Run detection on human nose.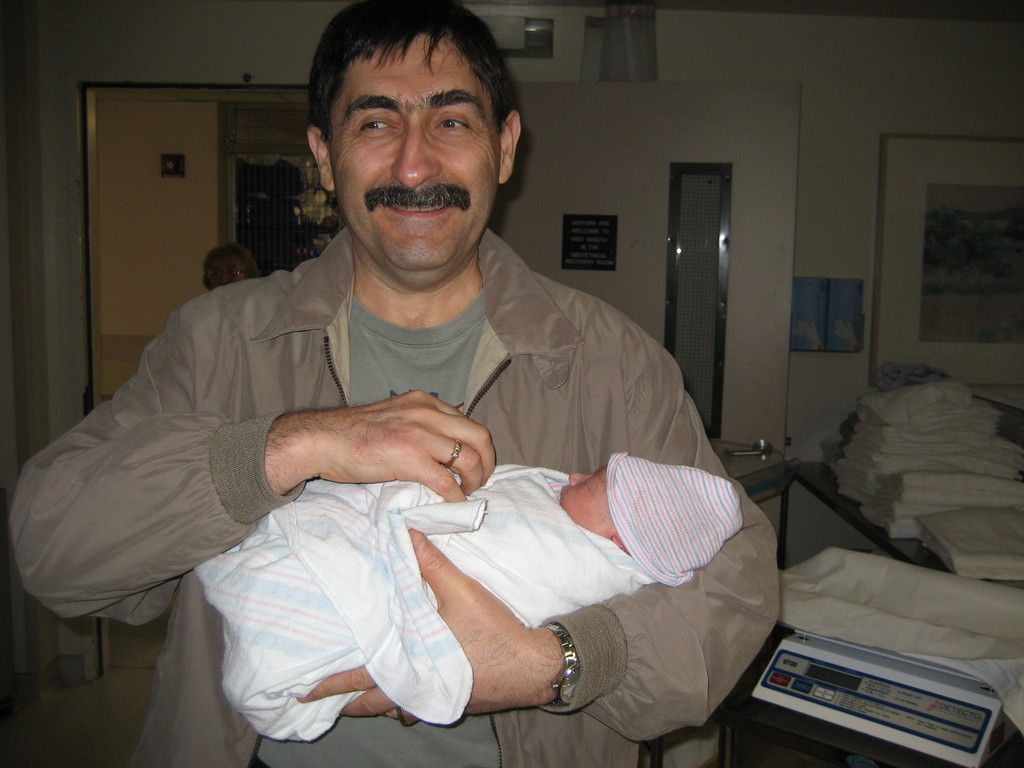
Result: <bbox>566, 470, 589, 486</bbox>.
